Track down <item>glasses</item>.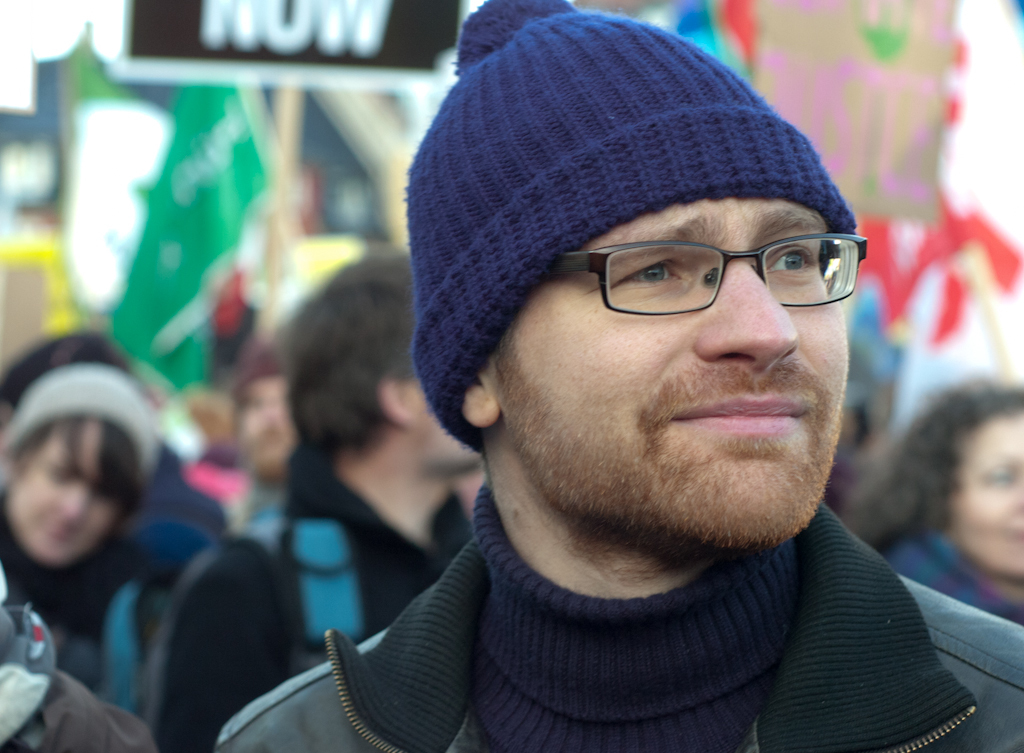
Tracked to bbox(536, 235, 873, 313).
